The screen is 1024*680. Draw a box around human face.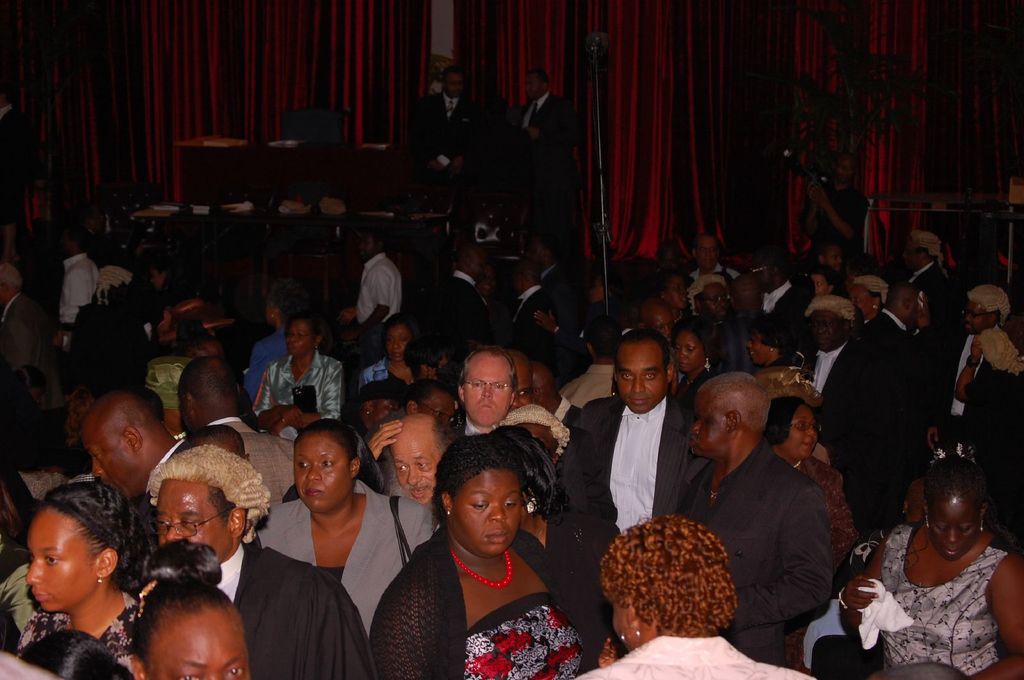
bbox=(461, 362, 511, 427).
